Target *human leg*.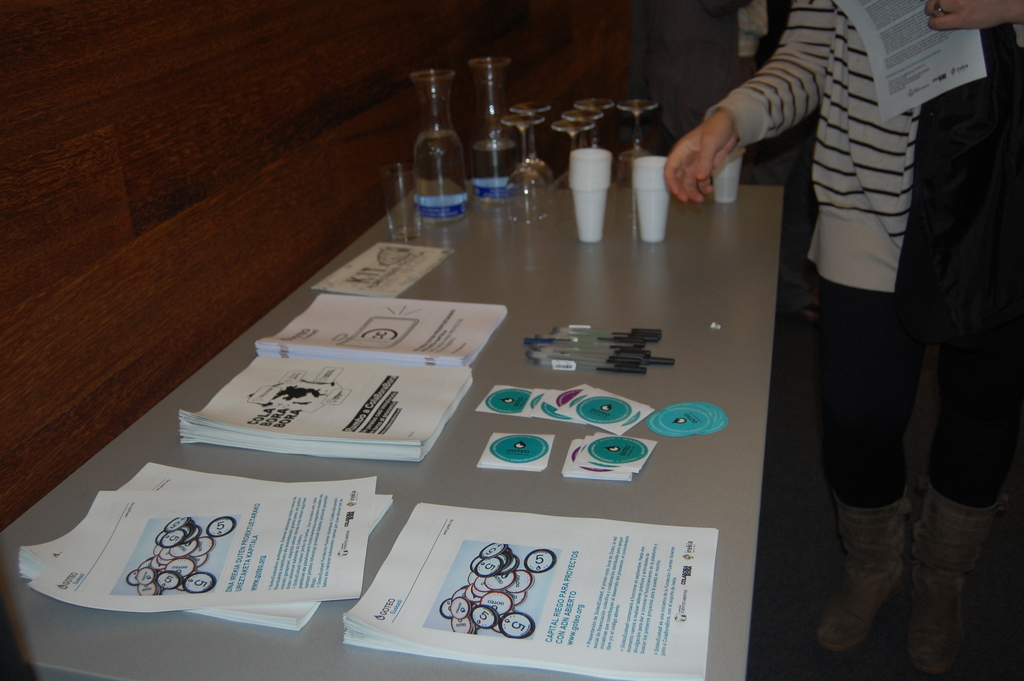
Target region: <region>908, 200, 1023, 680</region>.
